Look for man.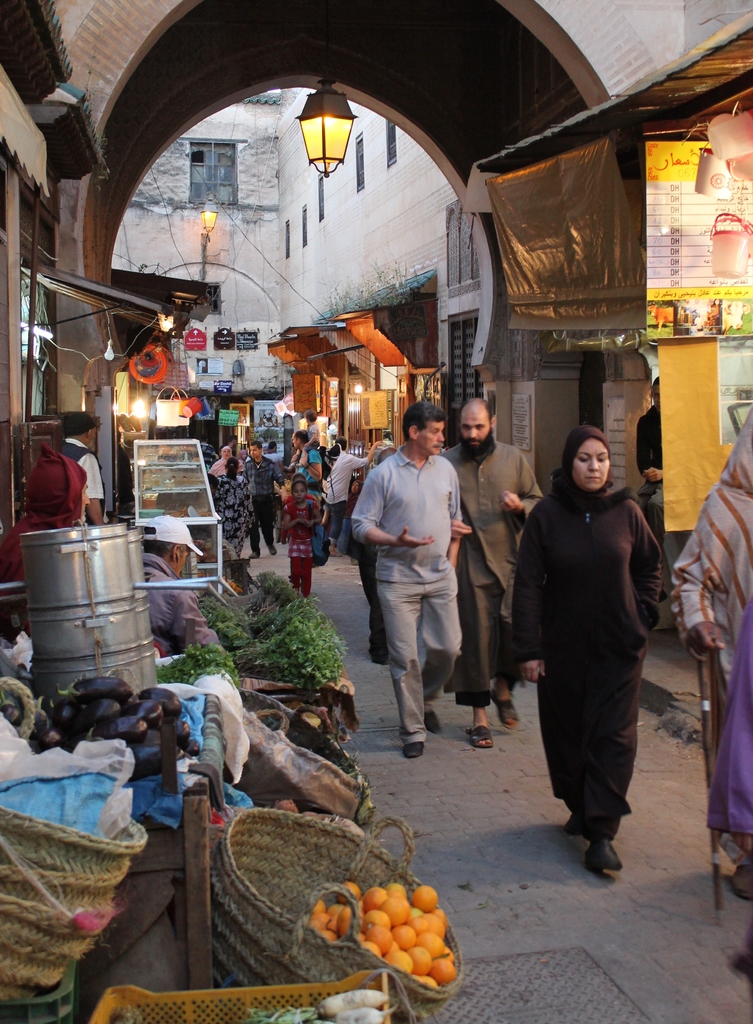
Found: (238,440,287,557).
